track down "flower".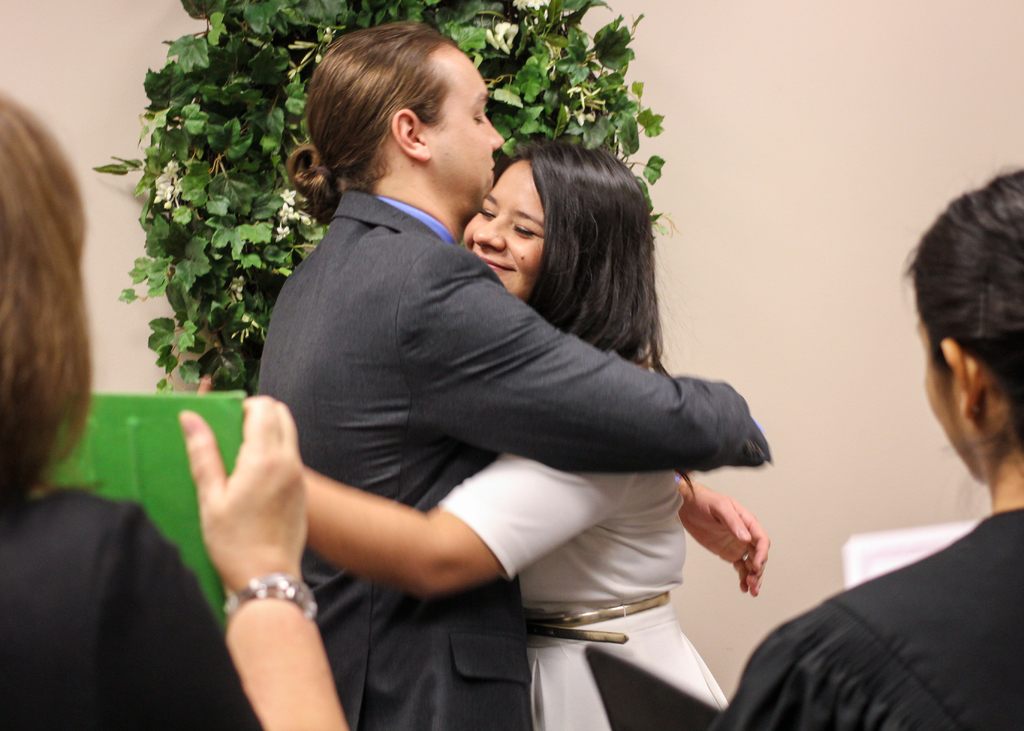
Tracked to Rect(281, 188, 298, 209).
